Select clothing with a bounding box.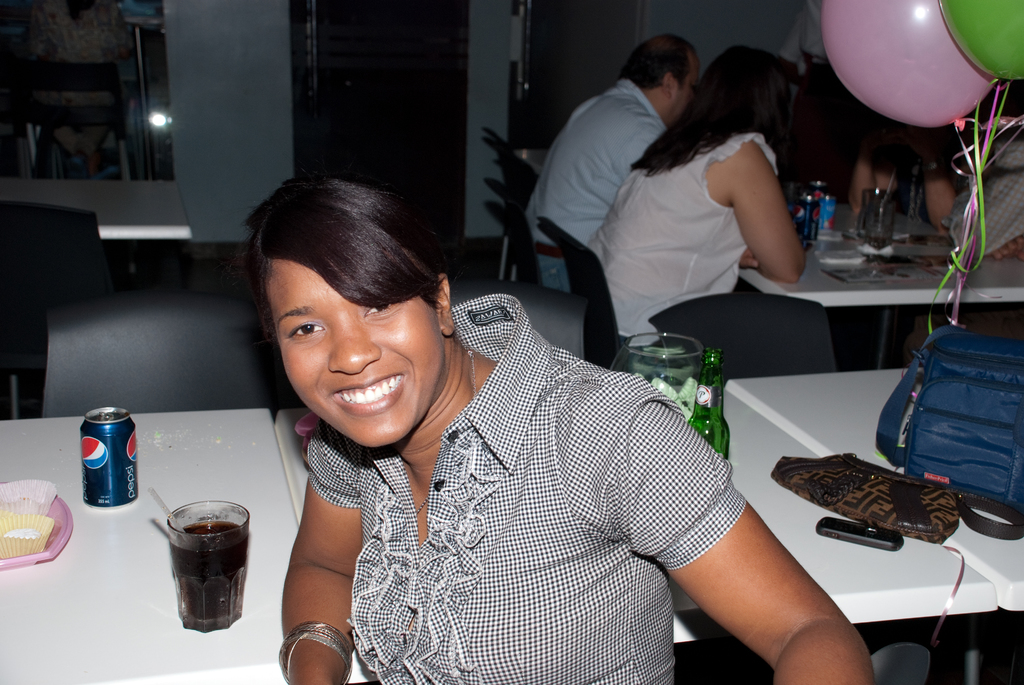
(x1=586, y1=132, x2=783, y2=352).
